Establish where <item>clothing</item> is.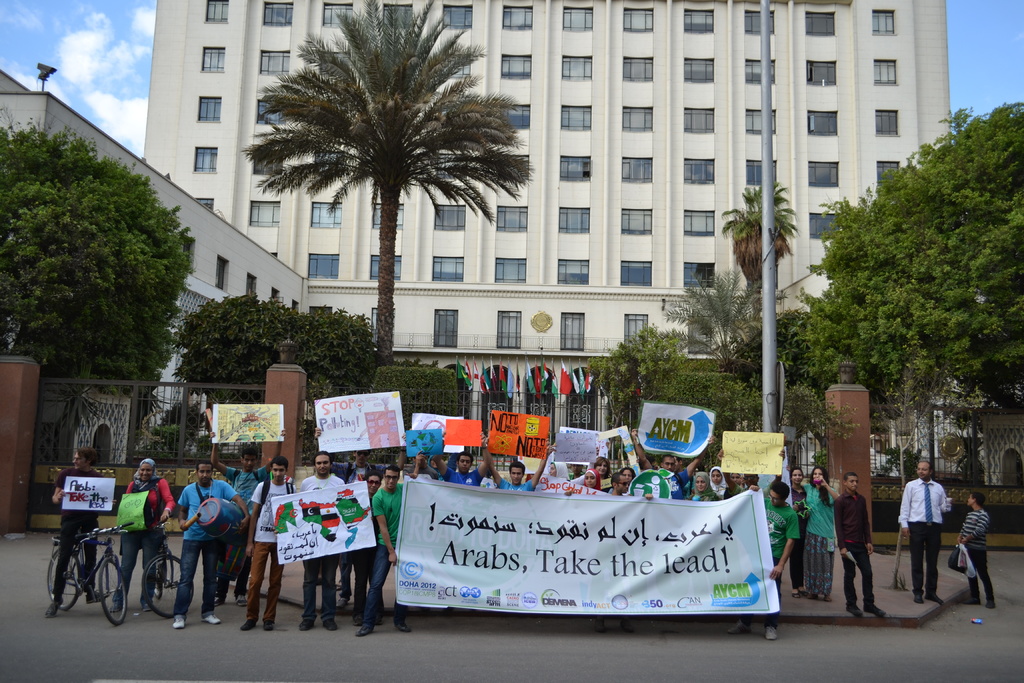
Established at crop(956, 509, 995, 605).
